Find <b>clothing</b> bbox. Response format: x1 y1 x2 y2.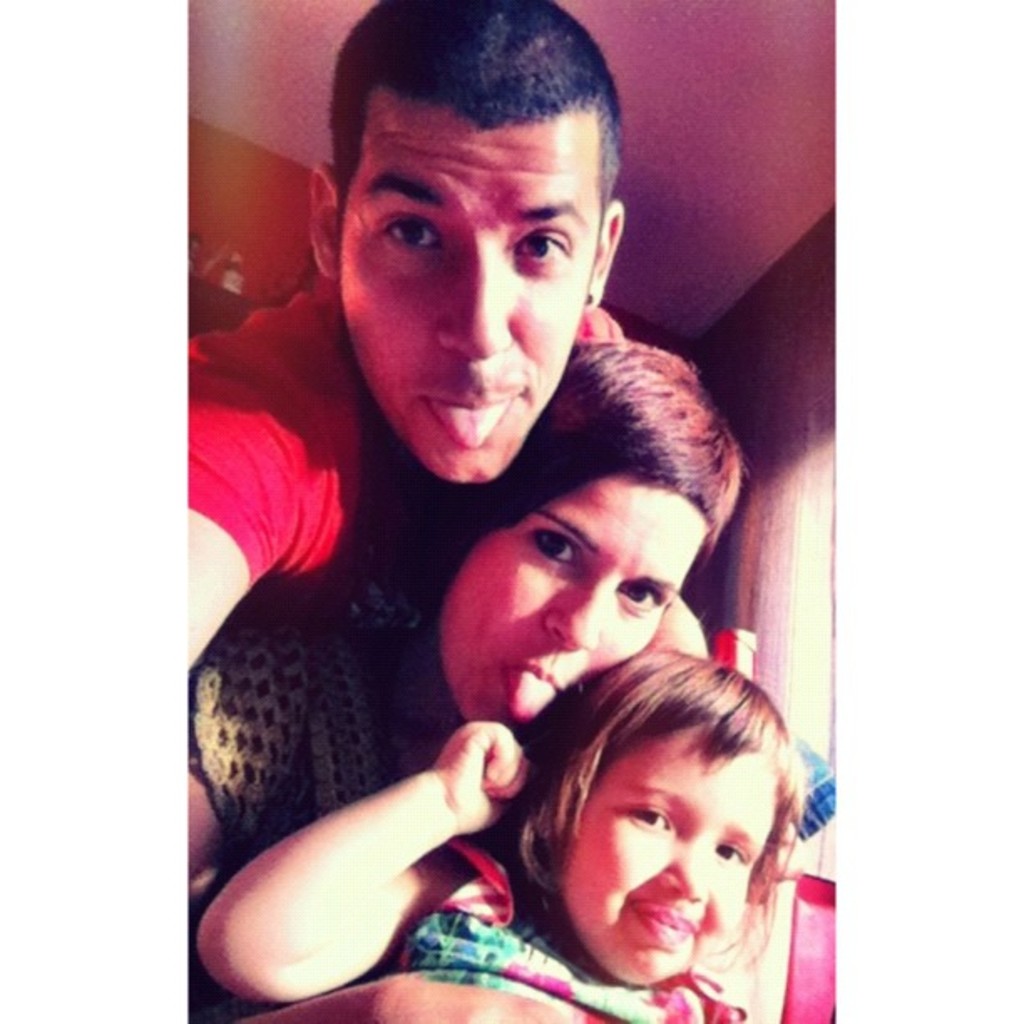
370 830 778 1022.
